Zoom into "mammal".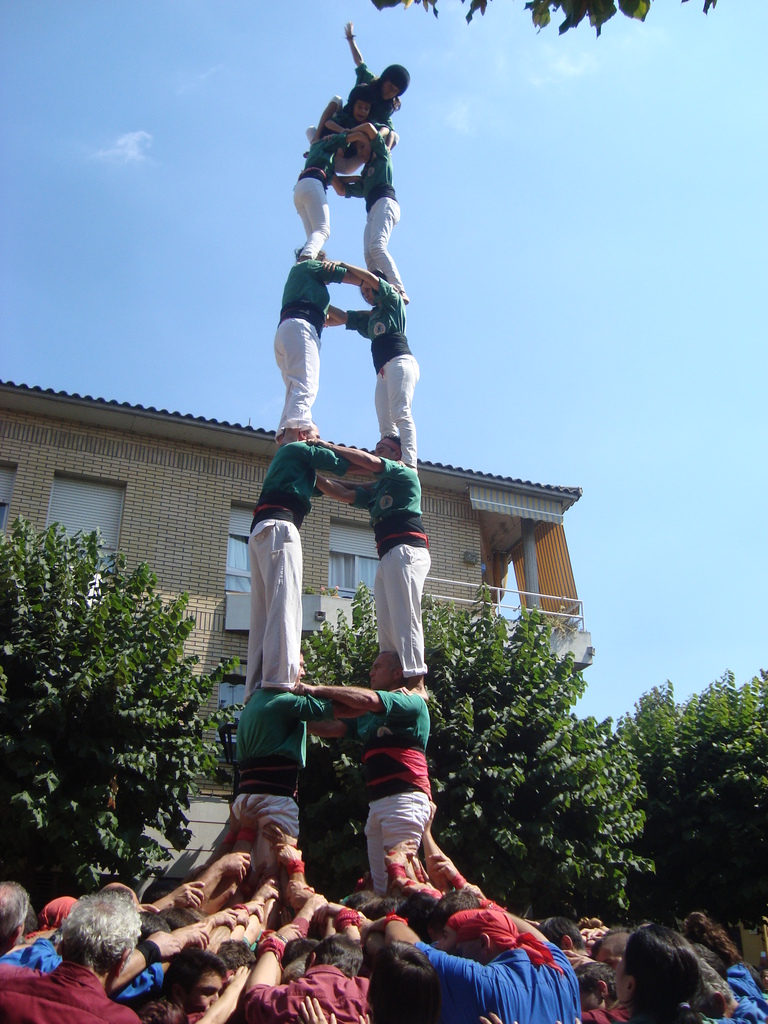
Zoom target: crop(270, 244, 387, 429).
